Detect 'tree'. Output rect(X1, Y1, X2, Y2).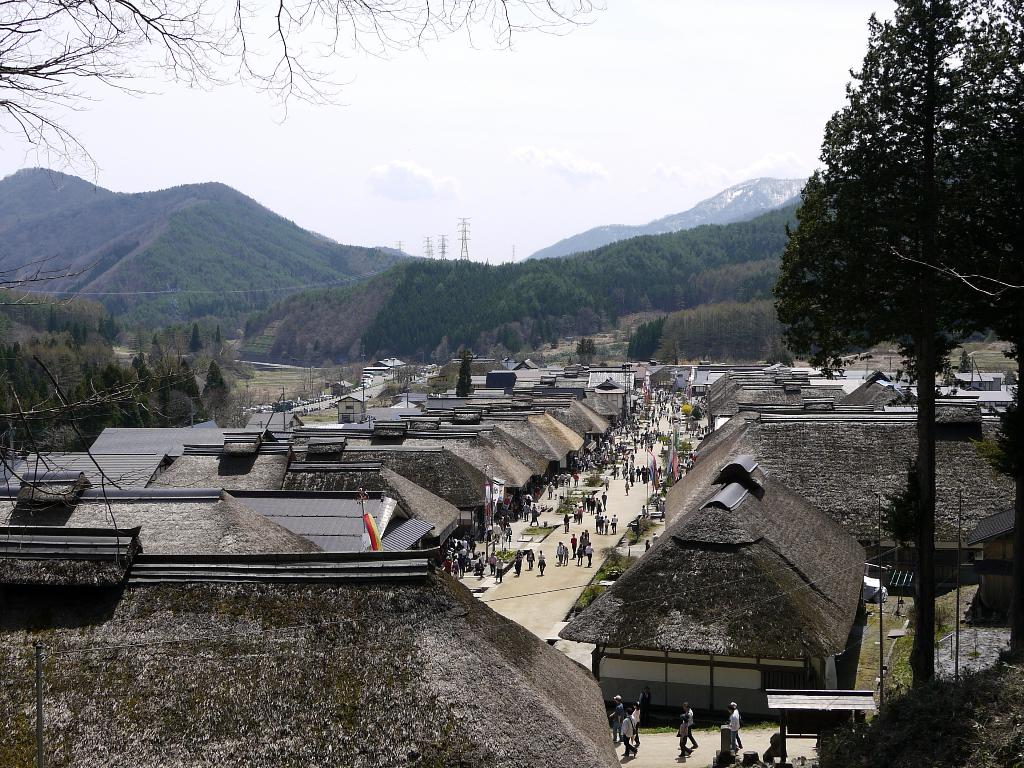
rect(188, 321, 204, 351).
